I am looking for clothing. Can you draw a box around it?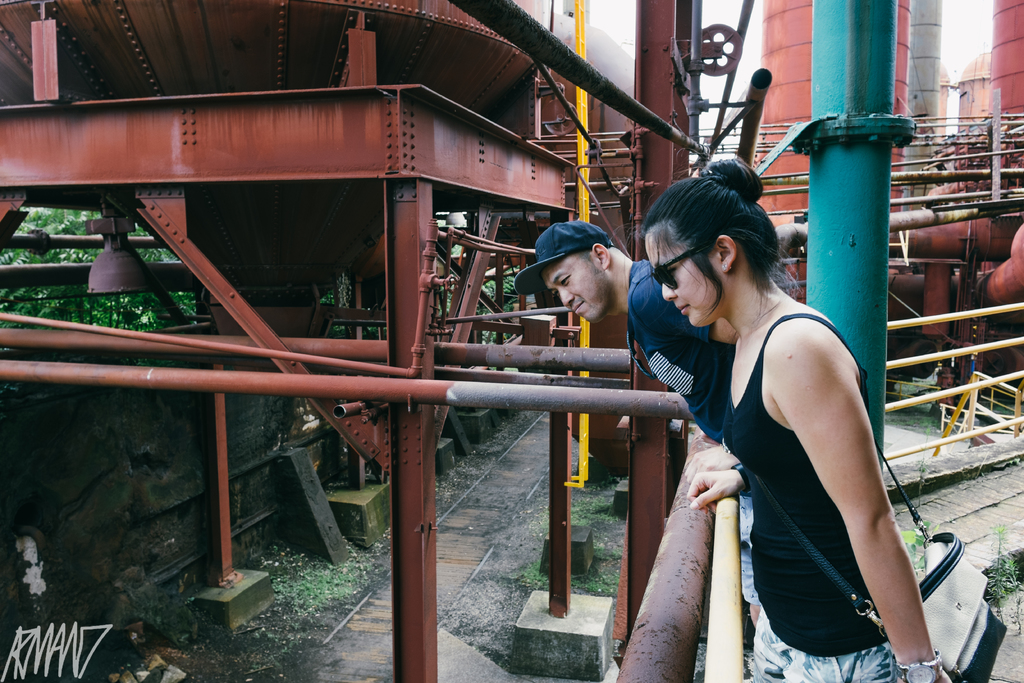
Sure, the bounding box is bbox=(619, 258, 723, 451).
